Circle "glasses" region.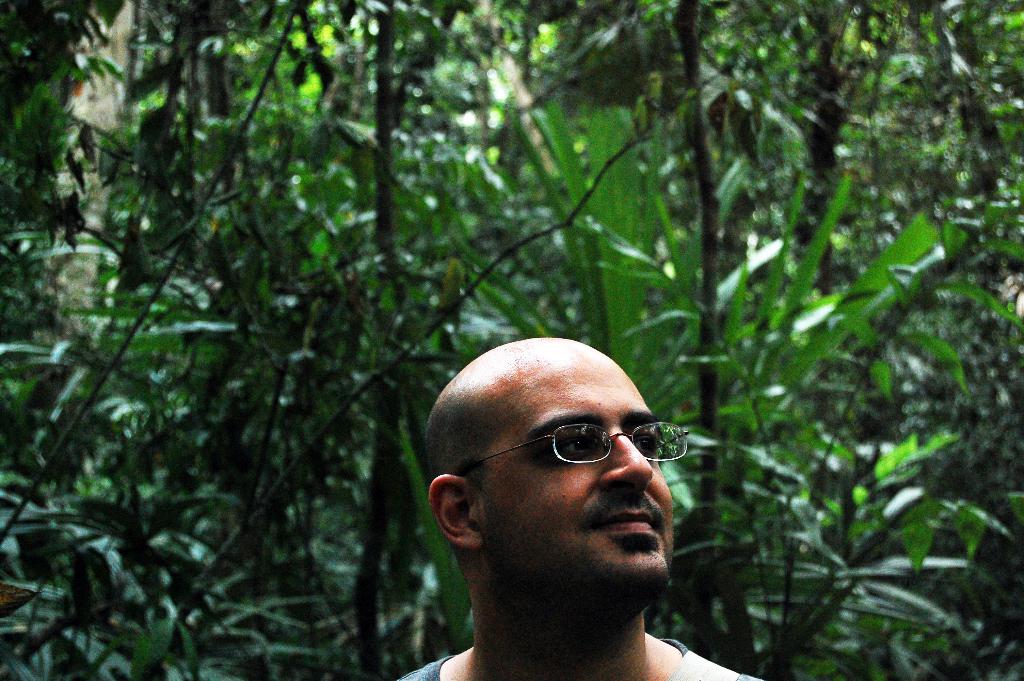
Region: {"x1": 460, "y1": 423, "x2": 691, "y2": 473}.
